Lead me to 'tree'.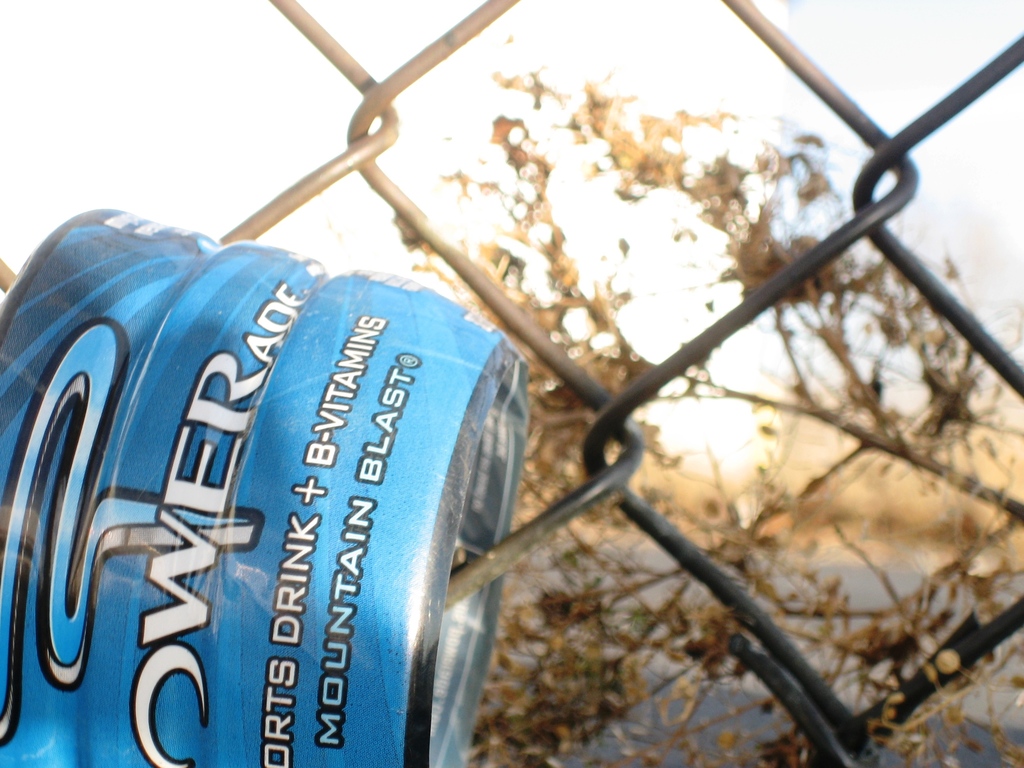
Lead to bbox(403, 35, 1023, 767).
